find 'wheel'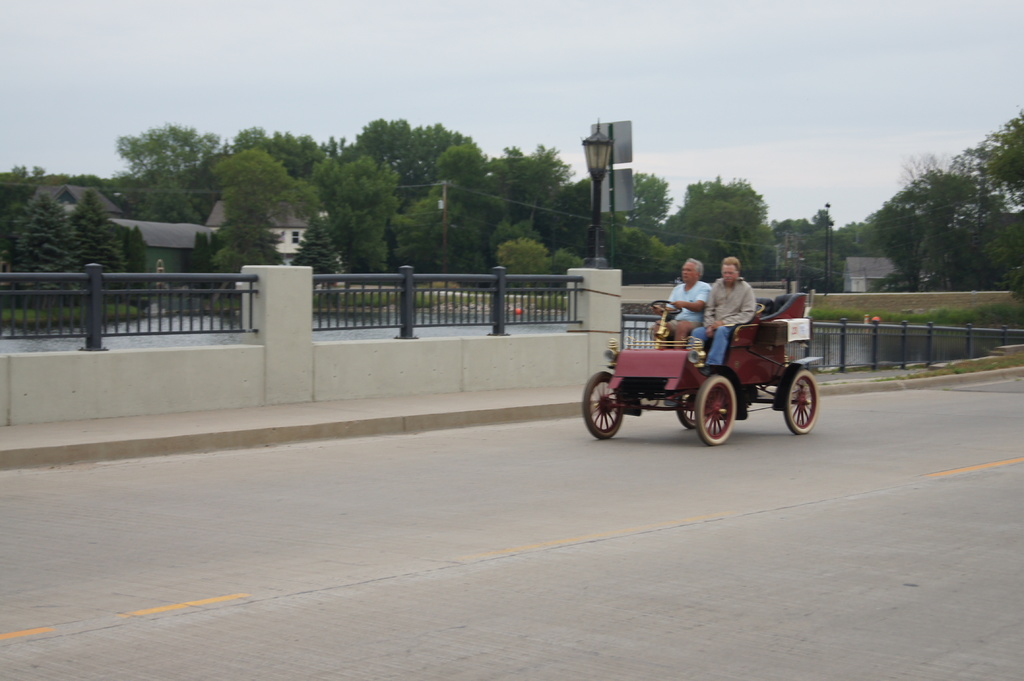
Rect(786, 369, 821, 437)
